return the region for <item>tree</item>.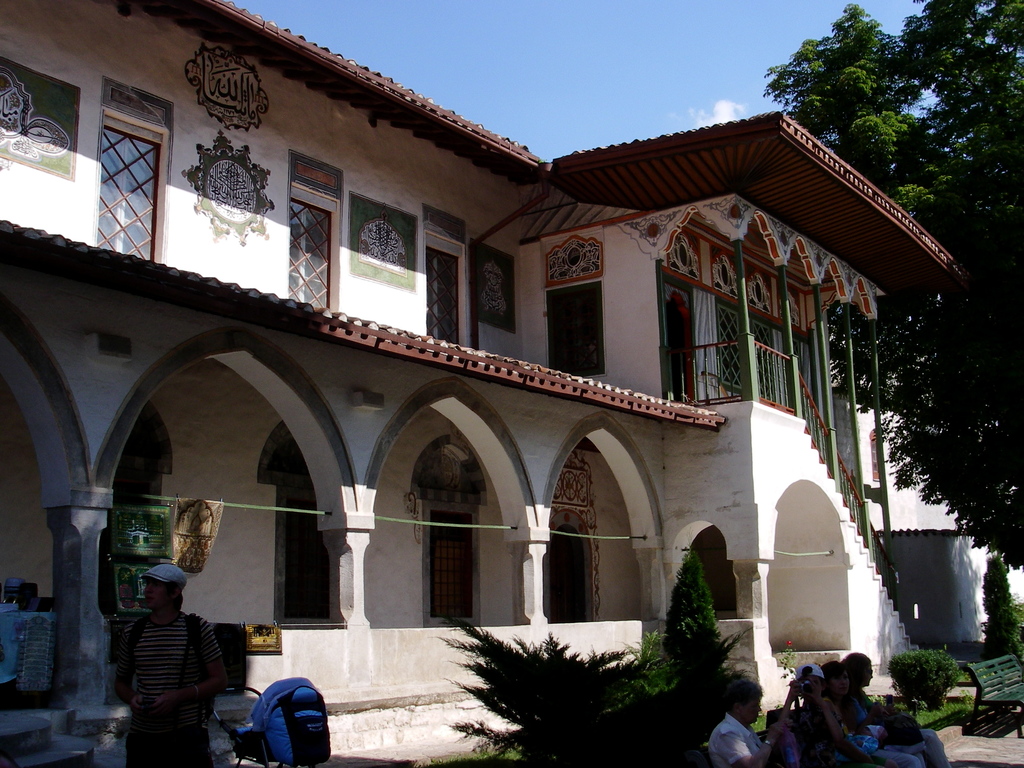
760:0:960:223.
